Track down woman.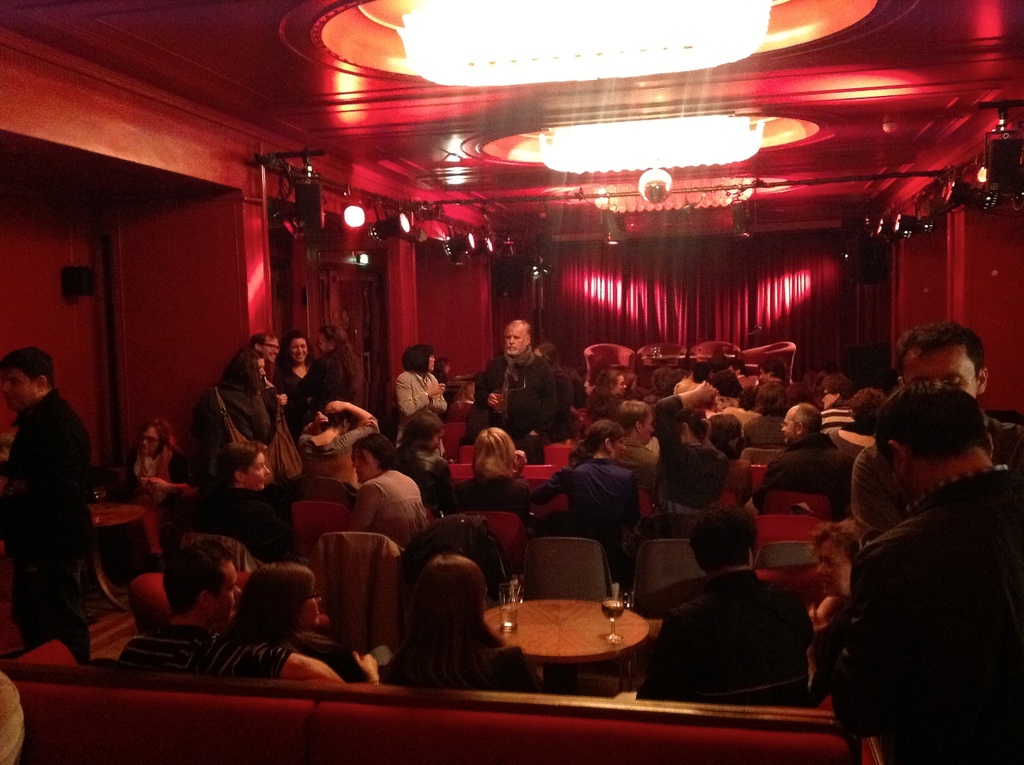
Tracked to [276, 332, 314, 427].
